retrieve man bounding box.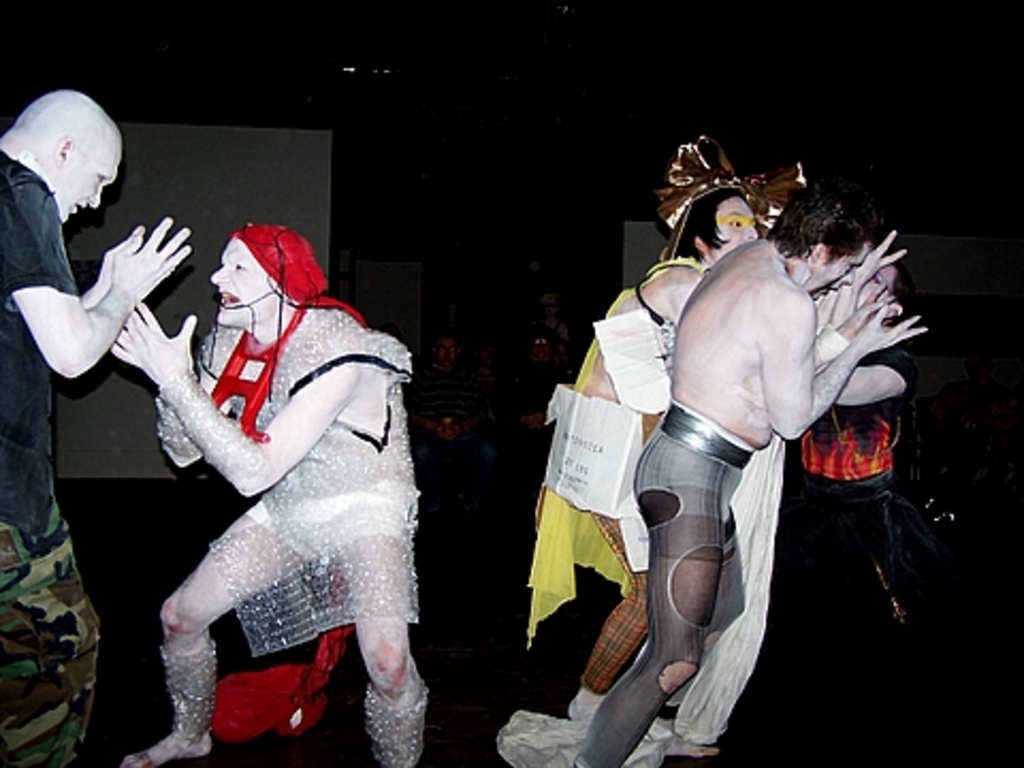
Bounding box: bbox=(574, 181, 928, 766).
